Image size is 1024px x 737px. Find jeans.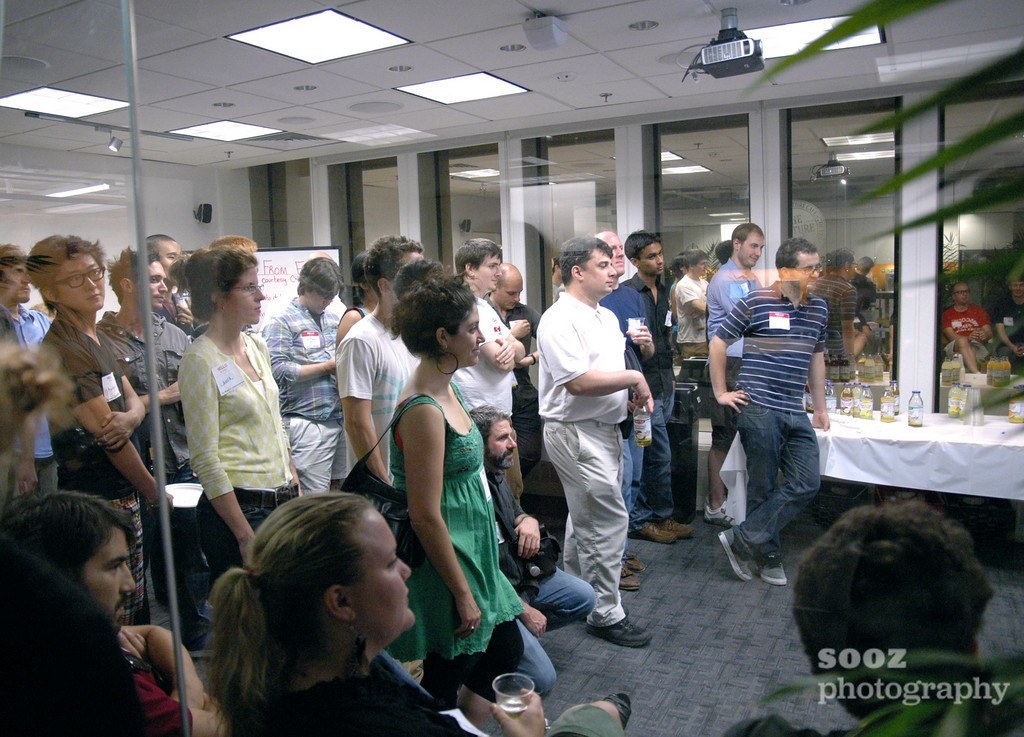
{"left": 623, "top": 426, "right": 650, "bottom": 525}.
